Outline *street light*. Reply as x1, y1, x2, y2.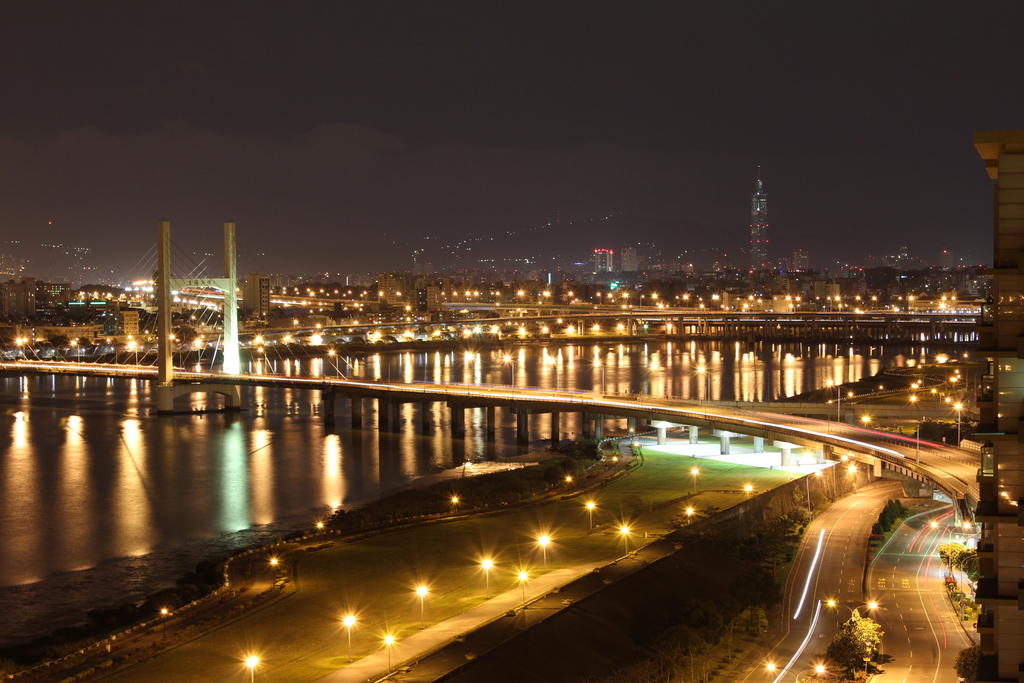
820, 378, 840, 423.
